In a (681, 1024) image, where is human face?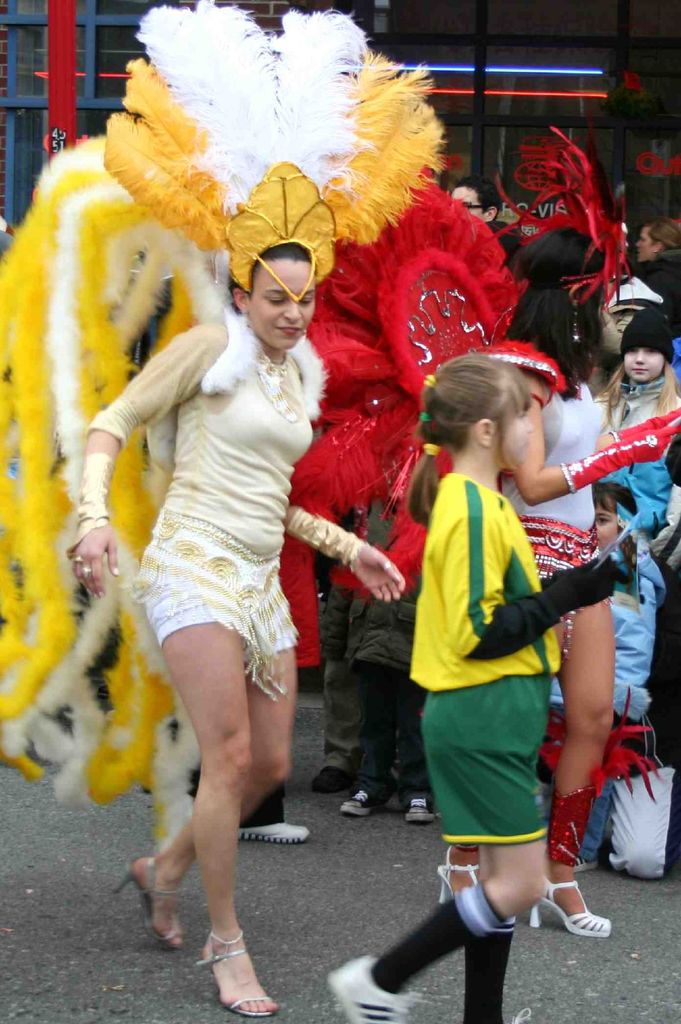
<region>242, 259, 317, 347</region>.
